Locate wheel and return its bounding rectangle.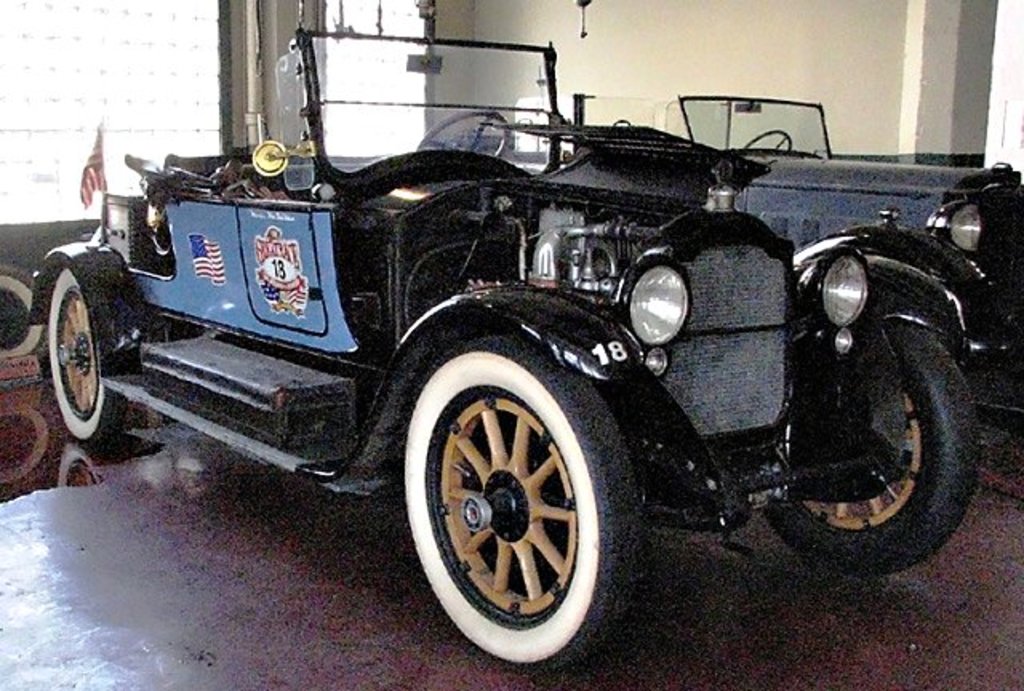
[x1=418, y1=110, x2=510, y2=160].
